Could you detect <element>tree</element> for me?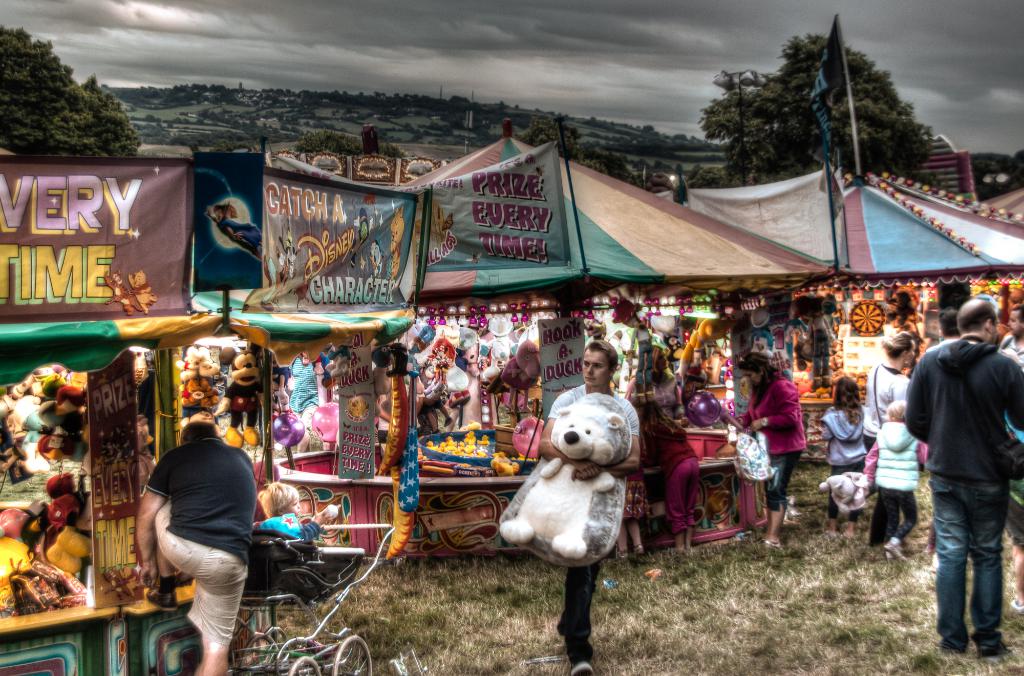
Detection result: locate(519, 116, 584, 159).
